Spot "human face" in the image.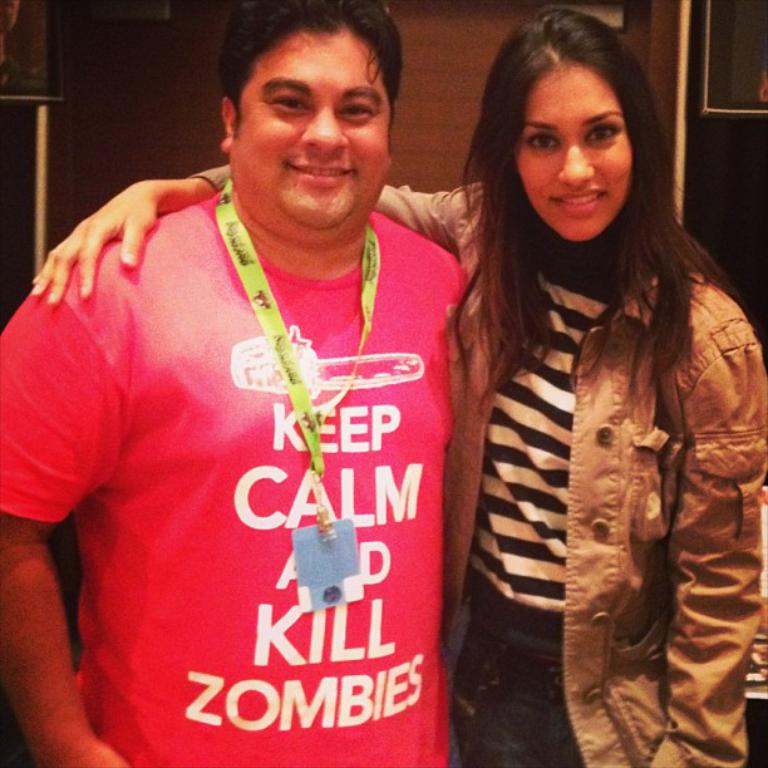
"human face" found at 511/69/635/242.
